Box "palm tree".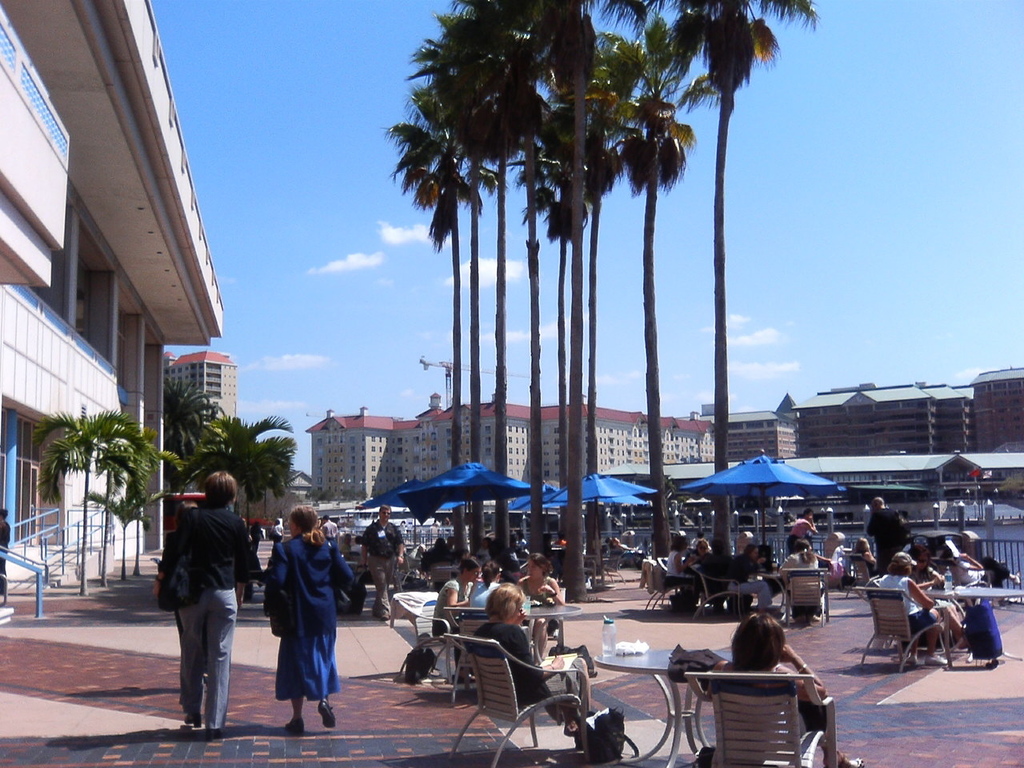
[x1=196, y1=410, x2=263, y2=586].
